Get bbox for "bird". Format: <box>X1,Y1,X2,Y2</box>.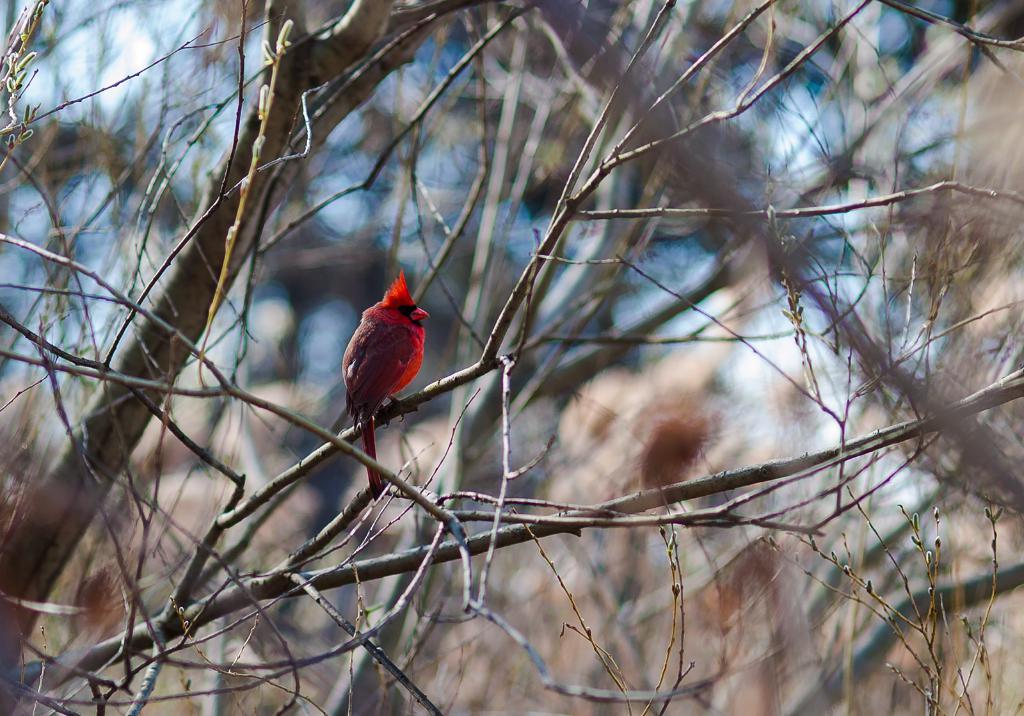
<box>322,278,444,473</box>.
